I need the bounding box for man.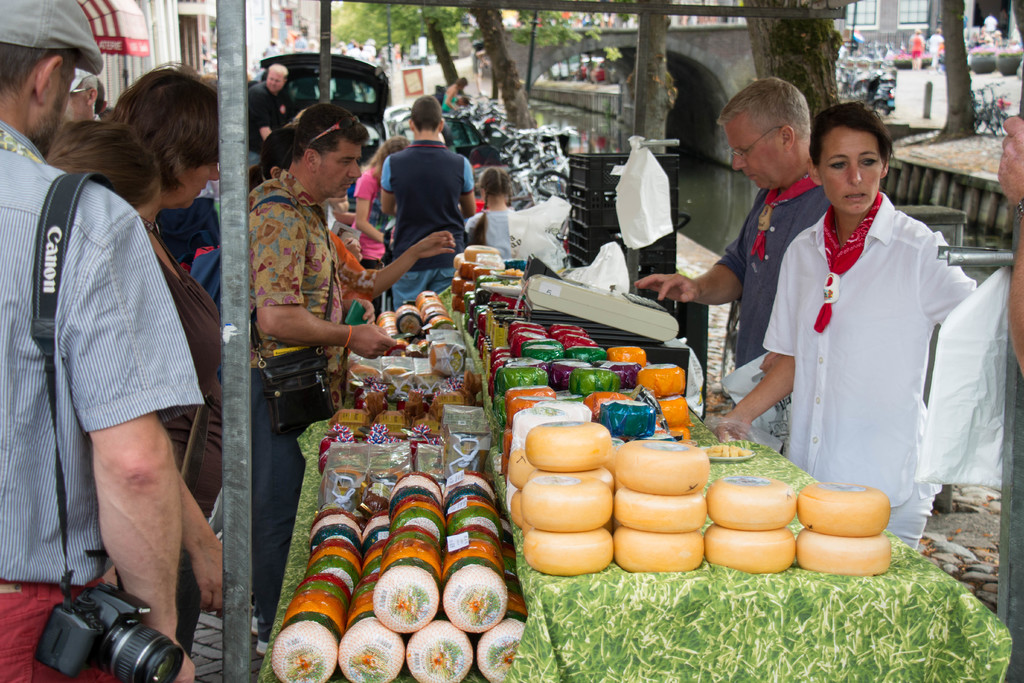
Here it is: (240, 62, 300, 148).
